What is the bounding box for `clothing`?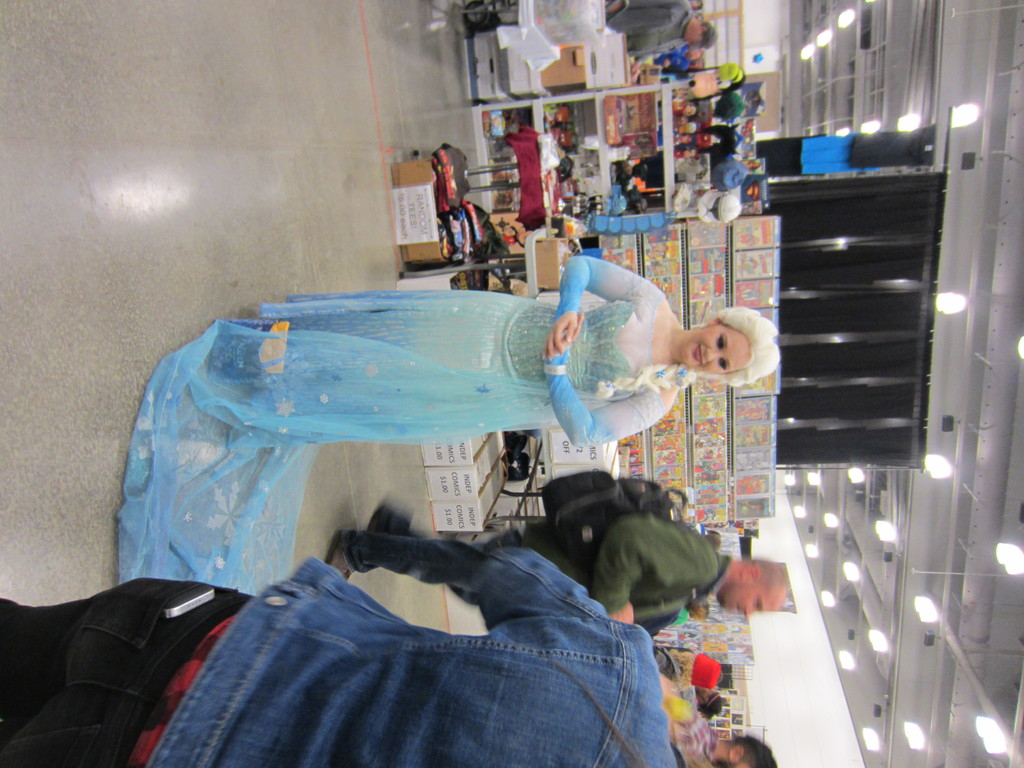
x1=345, y1=513, x2=737, y2=647.
